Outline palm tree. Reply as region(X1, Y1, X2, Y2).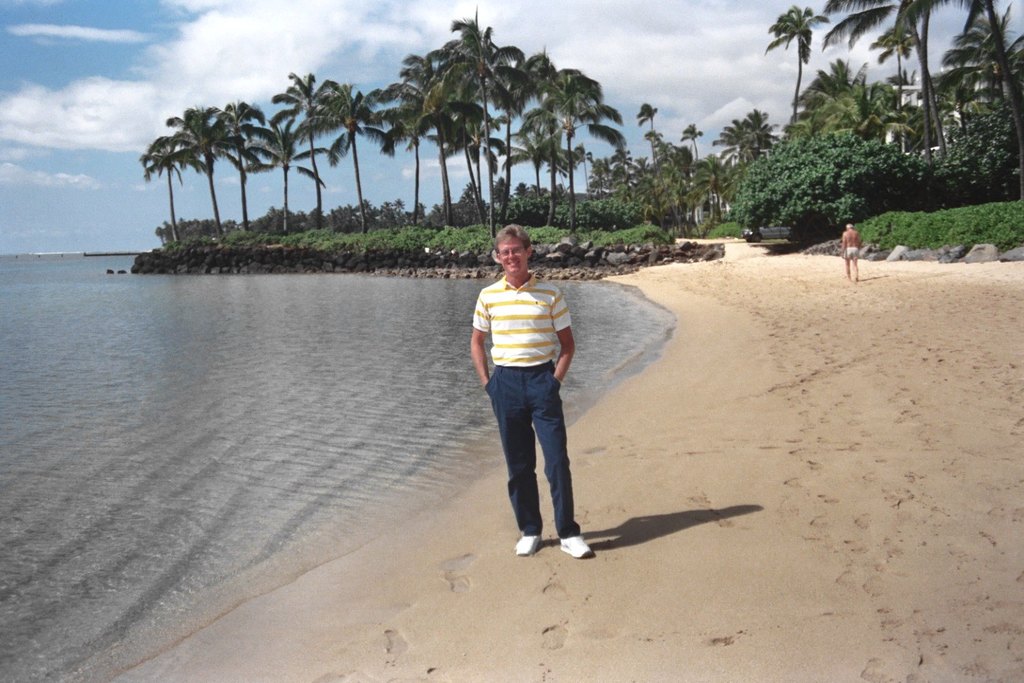
region(306, 83, 367, 197).
